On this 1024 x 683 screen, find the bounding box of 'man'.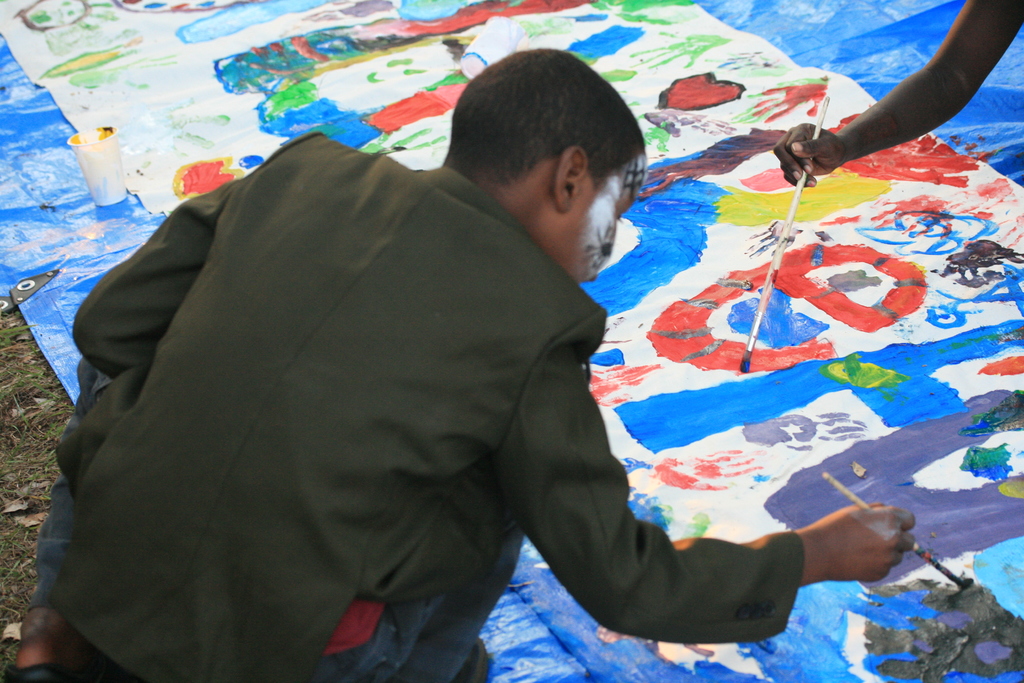
Bounding box: 772,0,1023,188.
